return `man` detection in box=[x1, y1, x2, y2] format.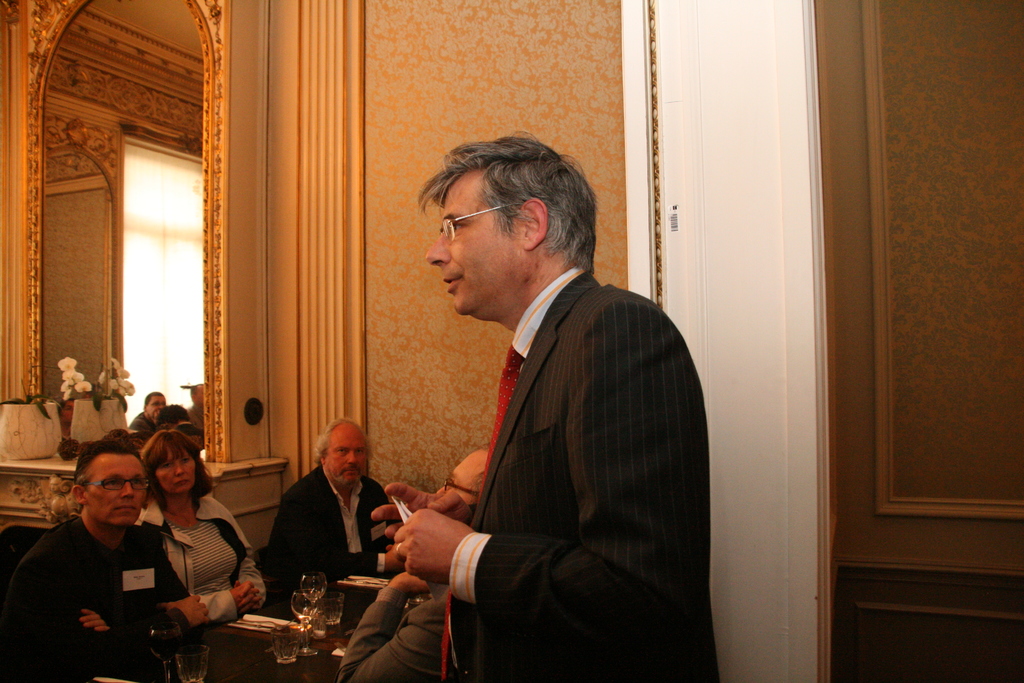
box=[266, 419, 407, 607].
